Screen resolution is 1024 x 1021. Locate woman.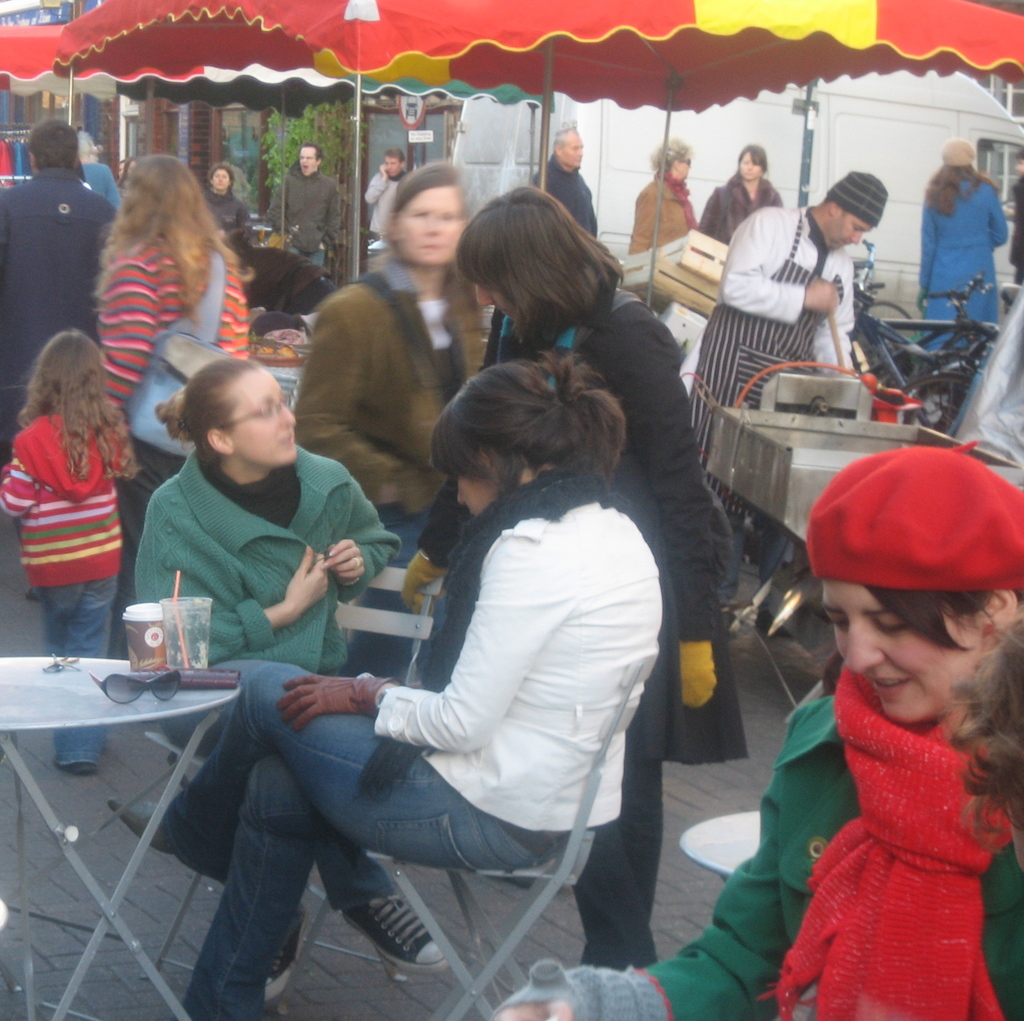
Rect(292, 159, 481, 672).
